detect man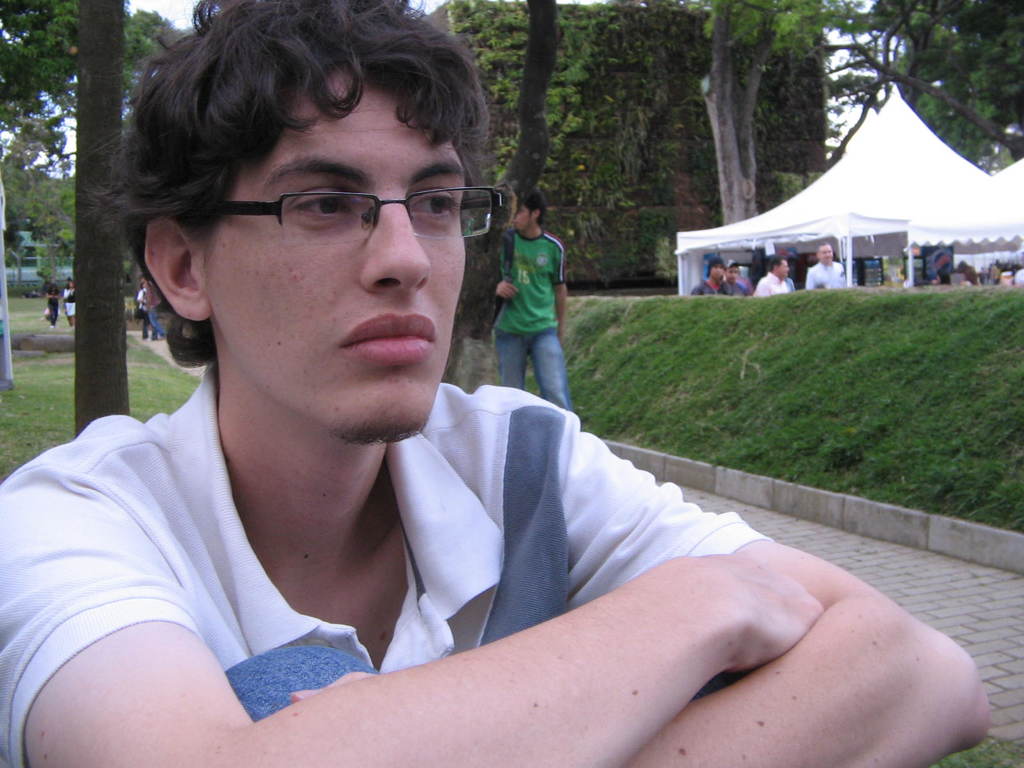
crop(799, 235, 869, 303)
